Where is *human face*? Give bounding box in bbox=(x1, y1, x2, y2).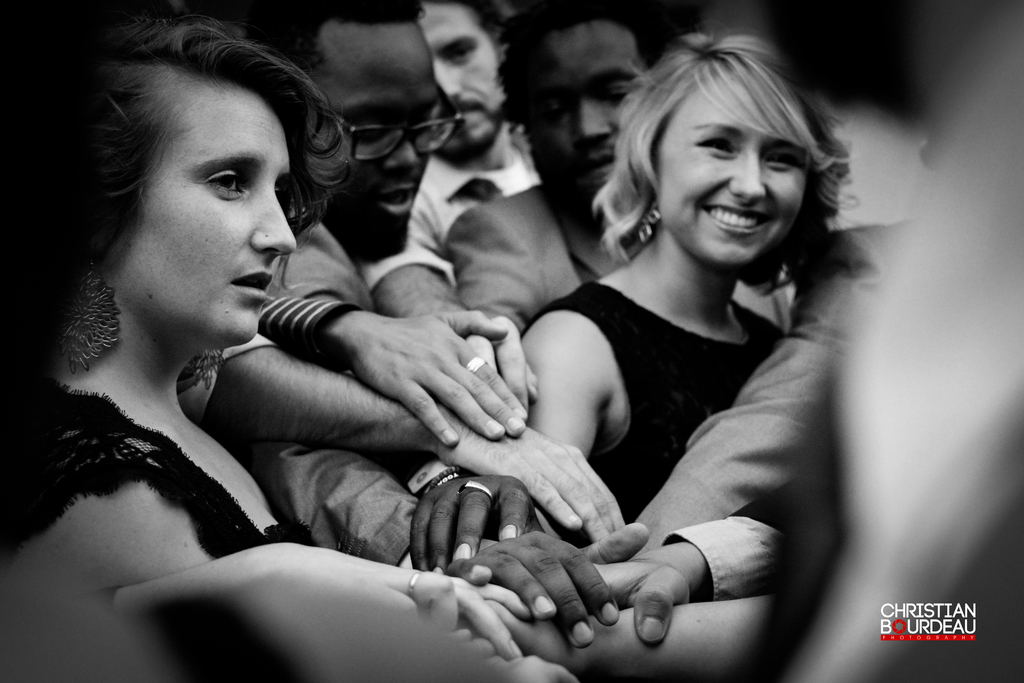
bbox=(659, 63, 806, 259).
